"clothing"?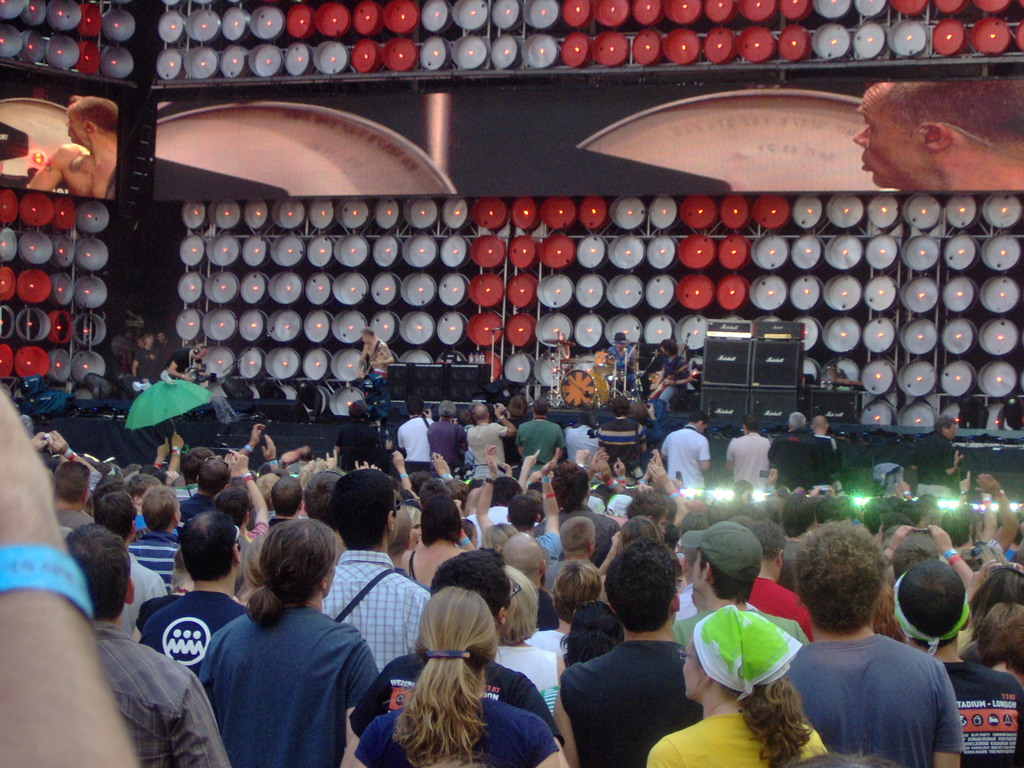
<box>143,592,233,653</box>
